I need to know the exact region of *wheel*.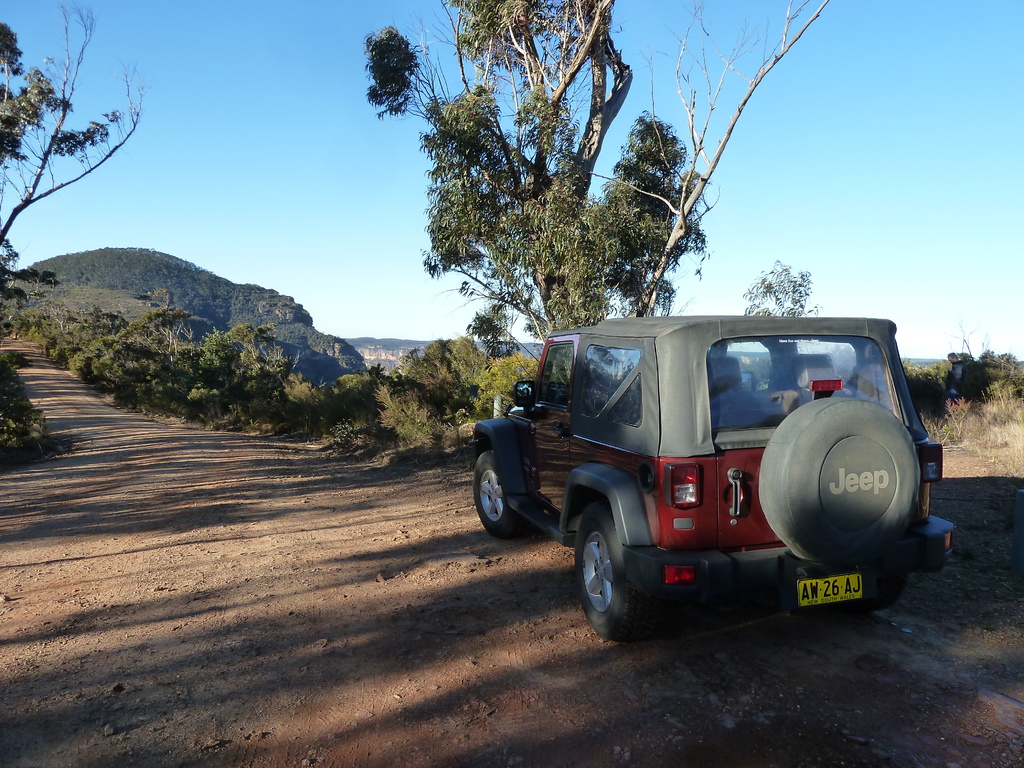
Region: detection(582, 506, 652, 636).
